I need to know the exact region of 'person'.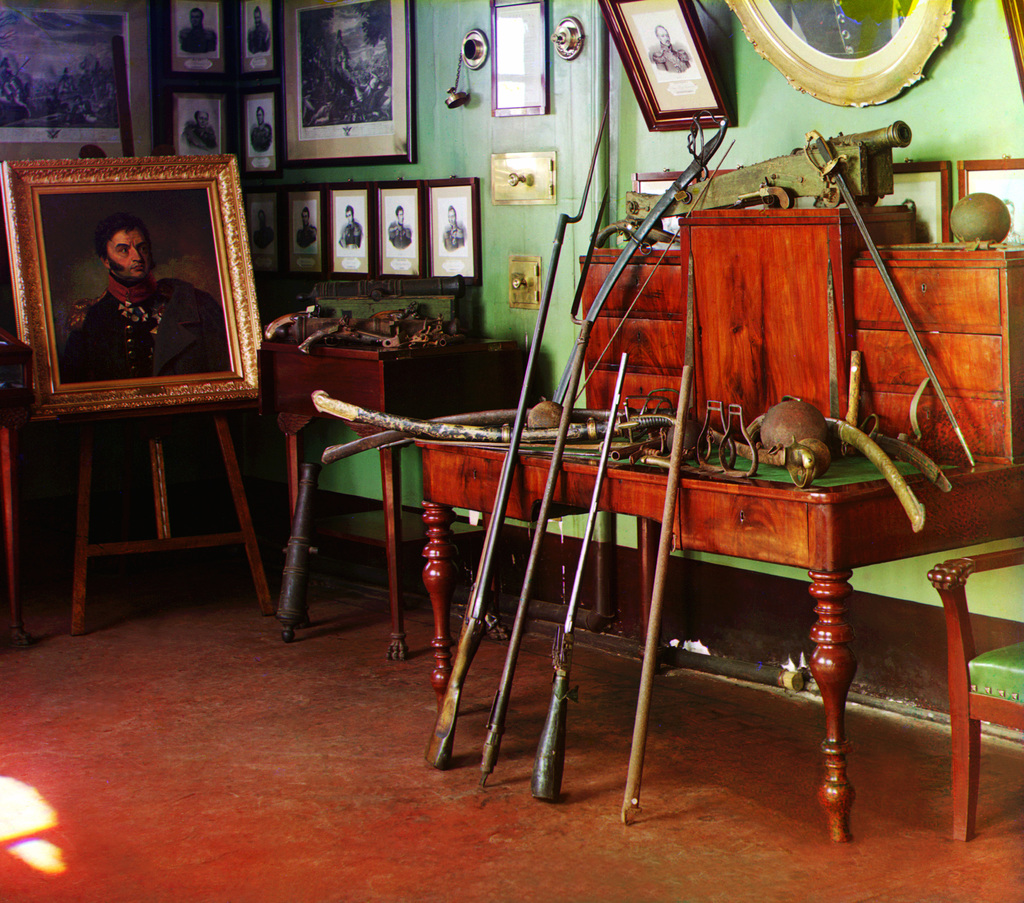
Region: (249, 212, 276, 257).
